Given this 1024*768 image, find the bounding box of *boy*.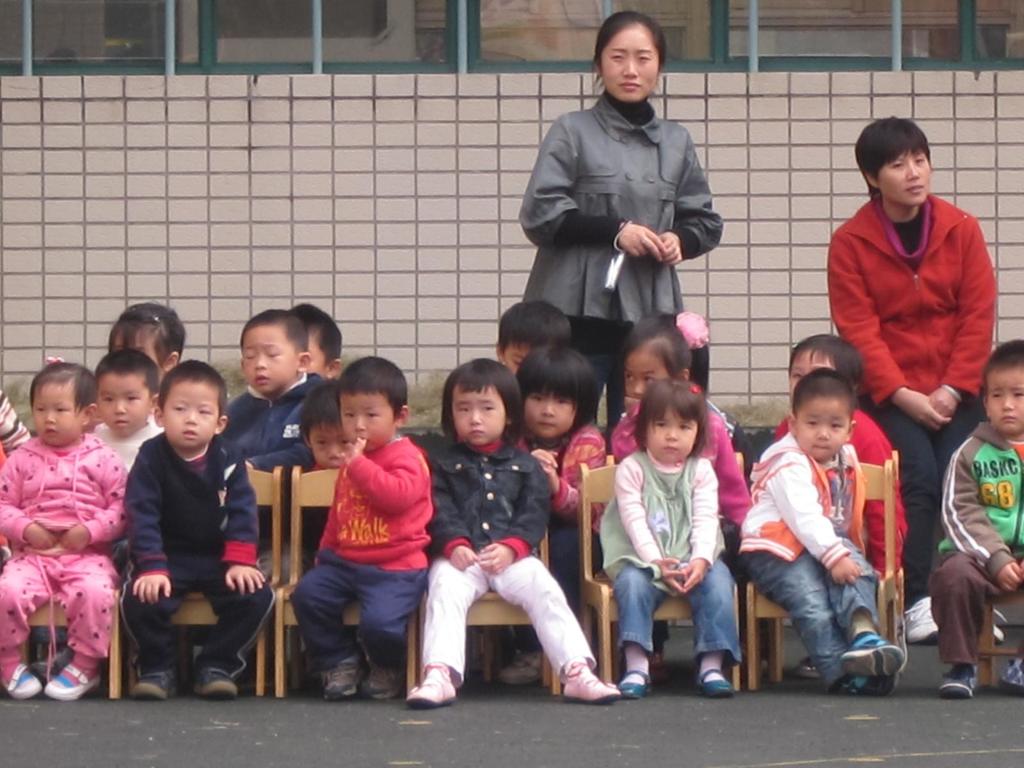
225/308/325/468.
